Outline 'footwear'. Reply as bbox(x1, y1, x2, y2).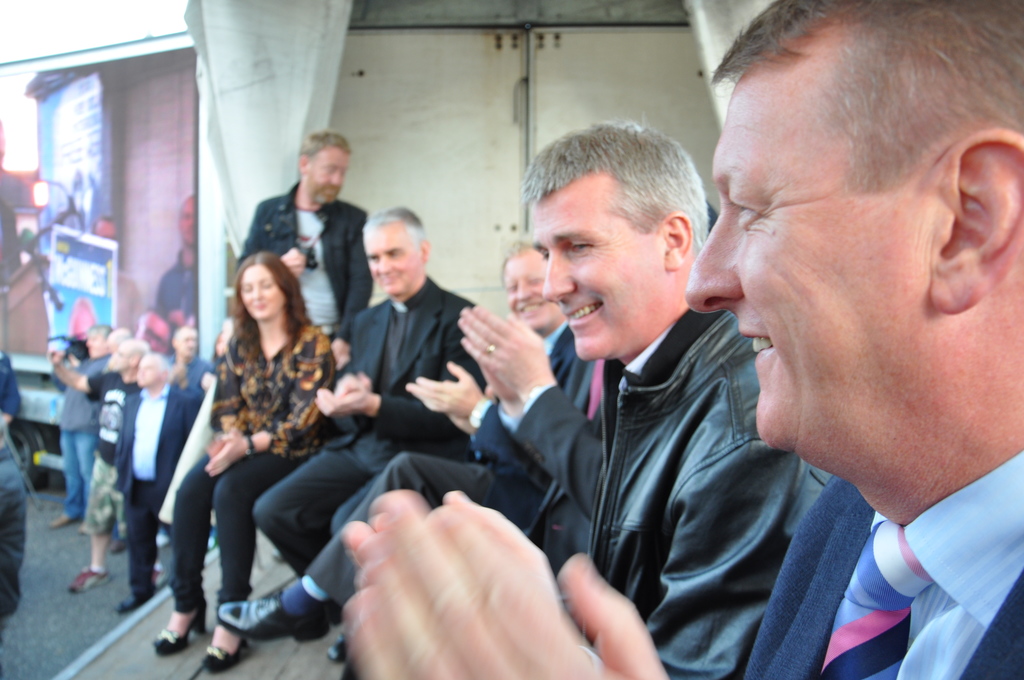
bbox(111, 537, 124, 555).
